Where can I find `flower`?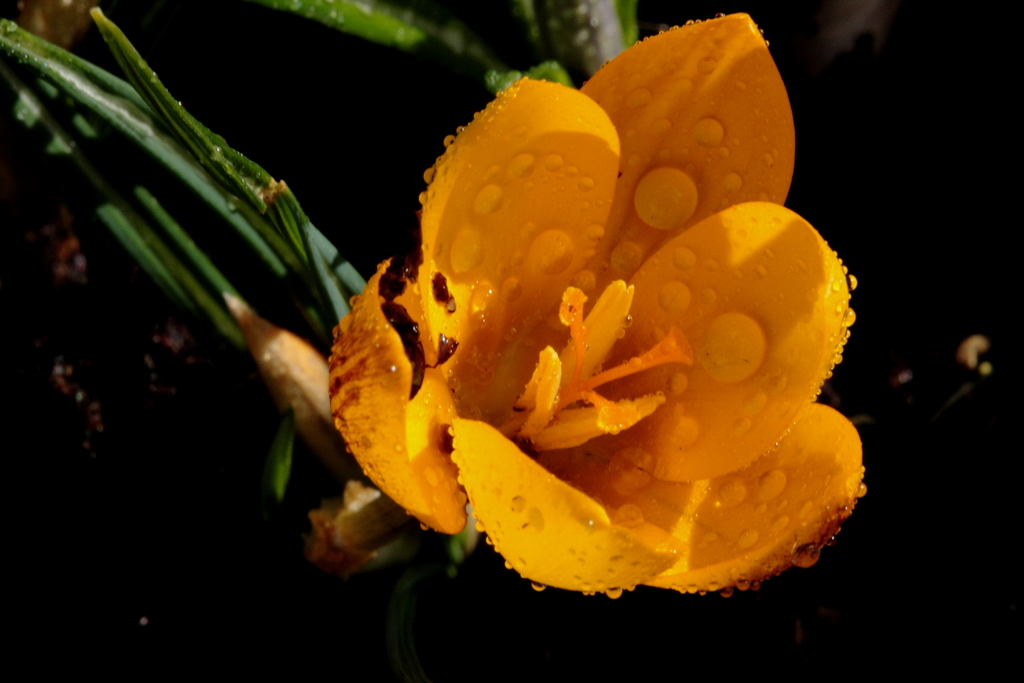
You can find it at bbox=[328, 15, 871, 591].
